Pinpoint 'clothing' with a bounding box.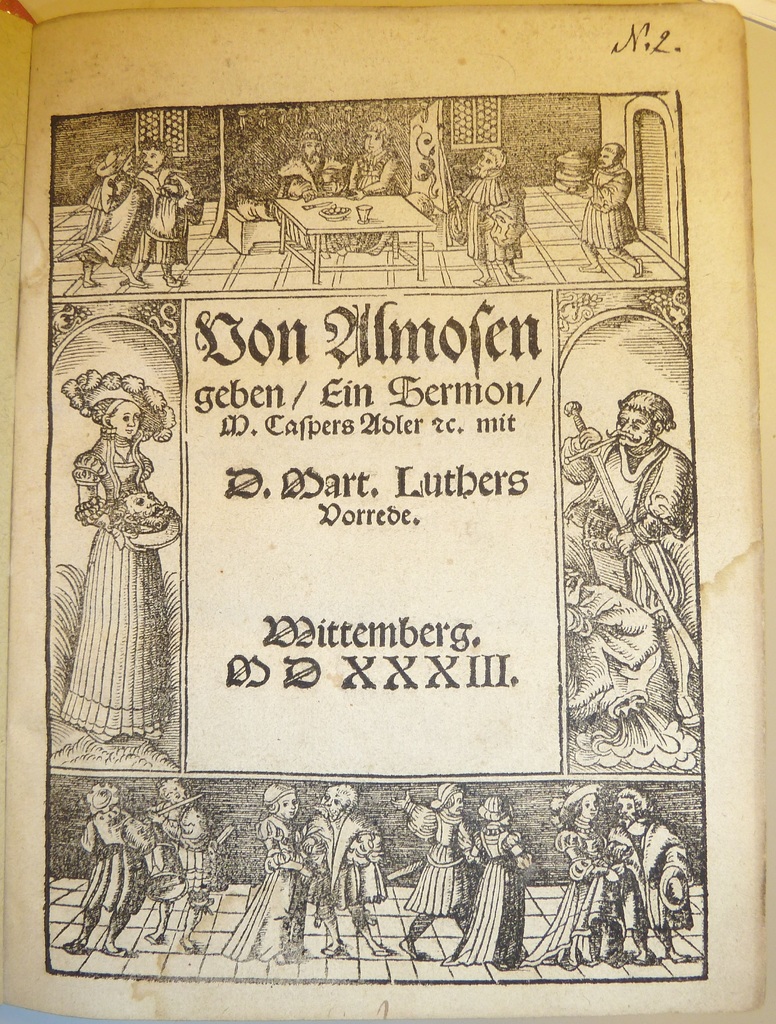
BBox(522, 820, 629, 967).
